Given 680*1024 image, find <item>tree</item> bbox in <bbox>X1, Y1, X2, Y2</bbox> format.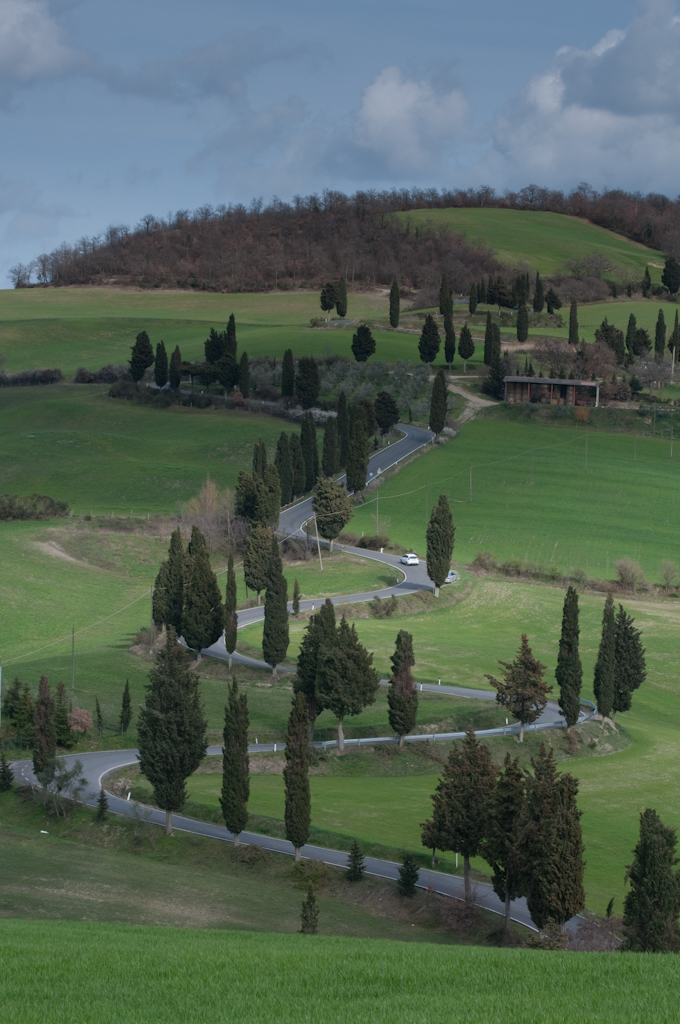
<bbox>217, 559, 236, 667</bbox>.
